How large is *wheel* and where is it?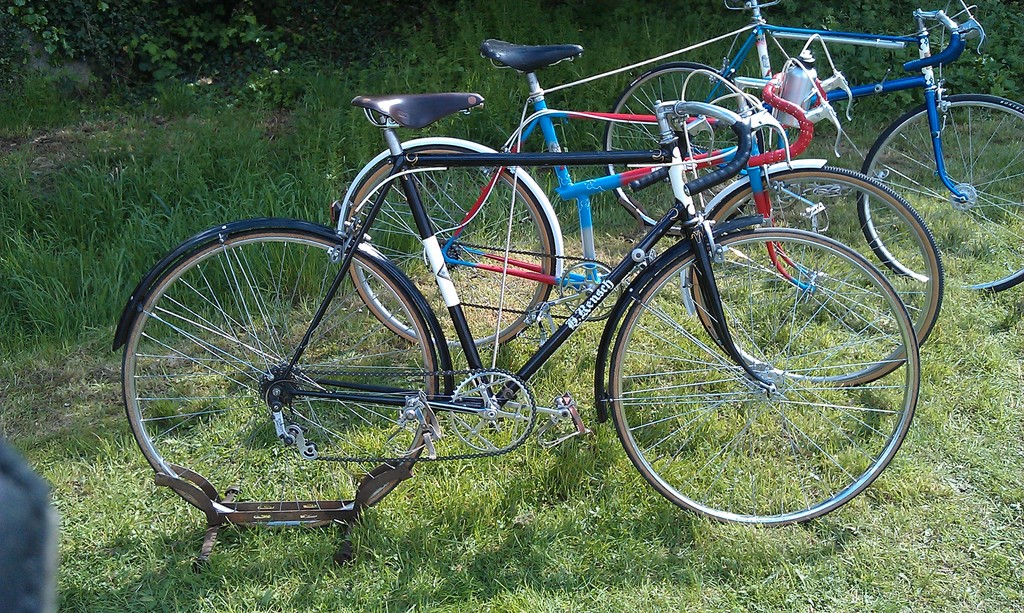
Bounding box: [690,164,940,388].
